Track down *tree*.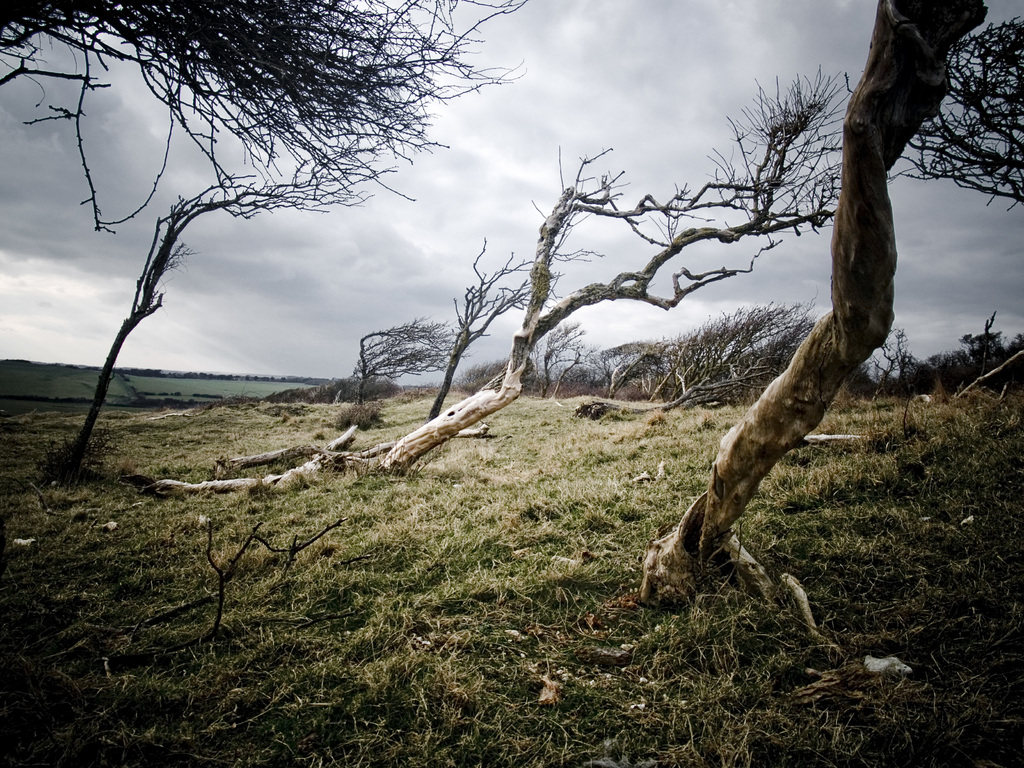
Tracked to BBox(419, 227, 607, 417).
